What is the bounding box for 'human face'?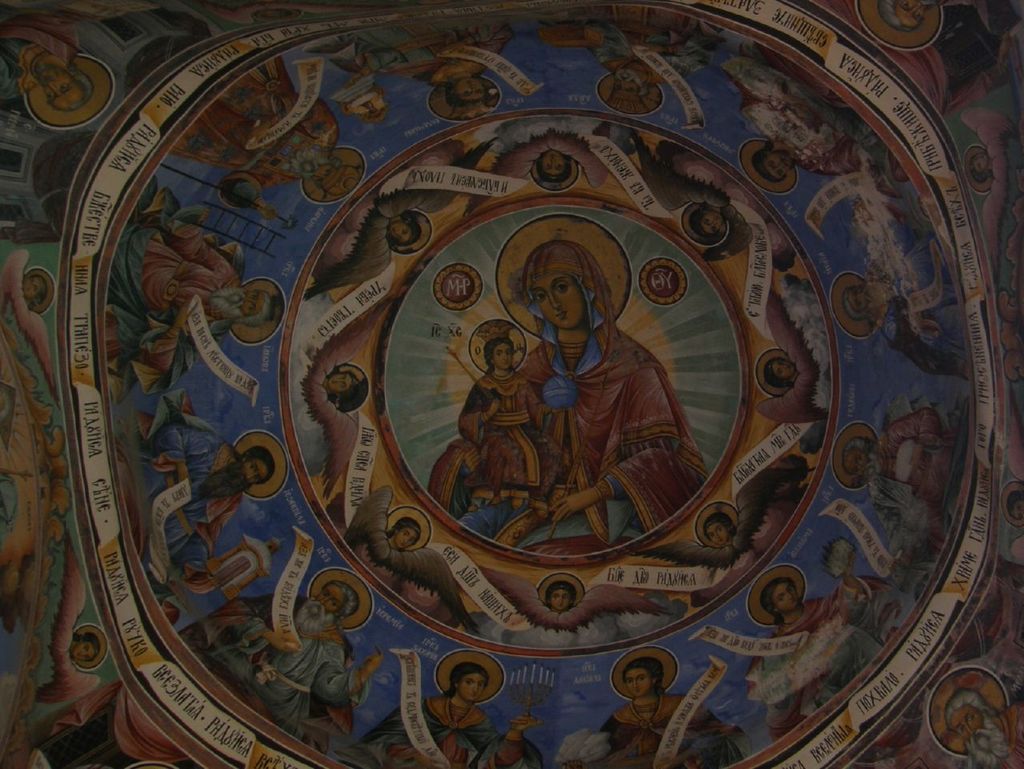
(394, 526, 418, 550).
